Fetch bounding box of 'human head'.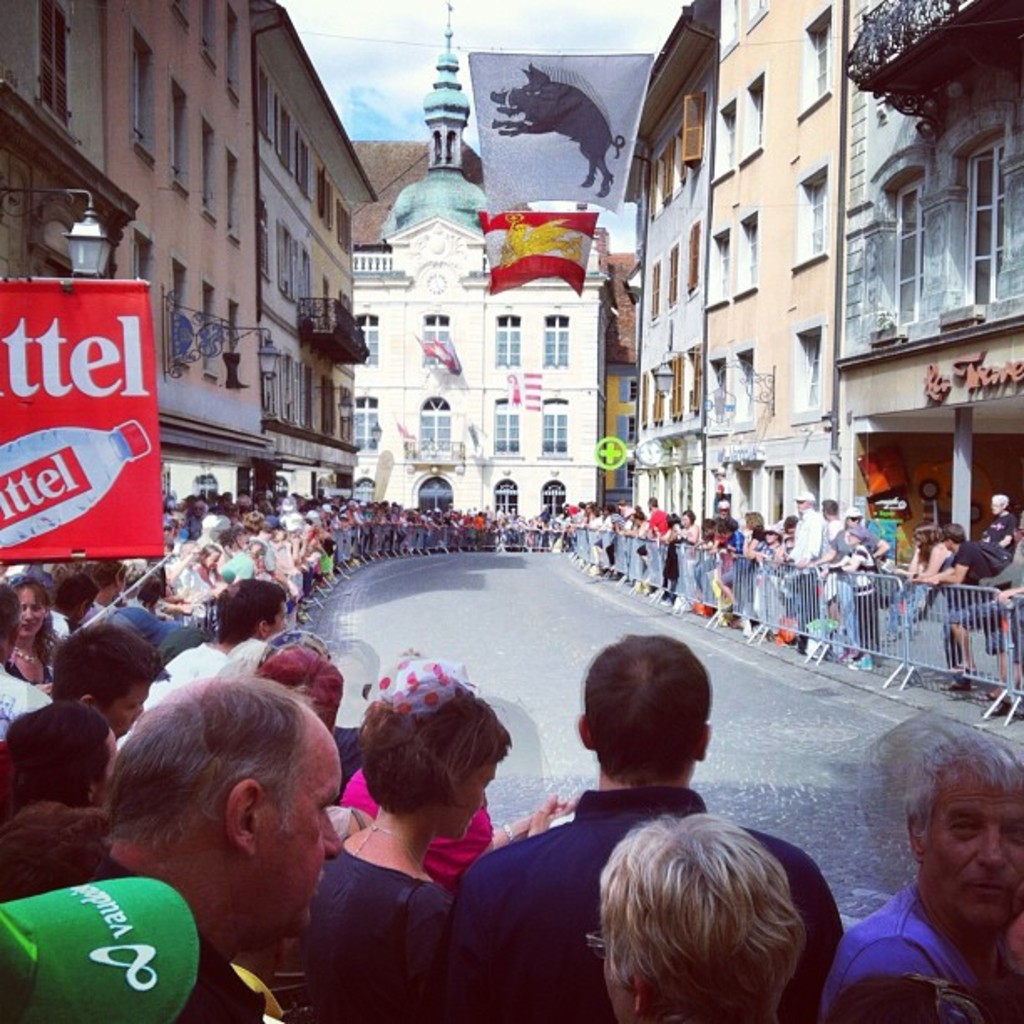
Bbox: <region>35, 561, 84, 582</region>.
